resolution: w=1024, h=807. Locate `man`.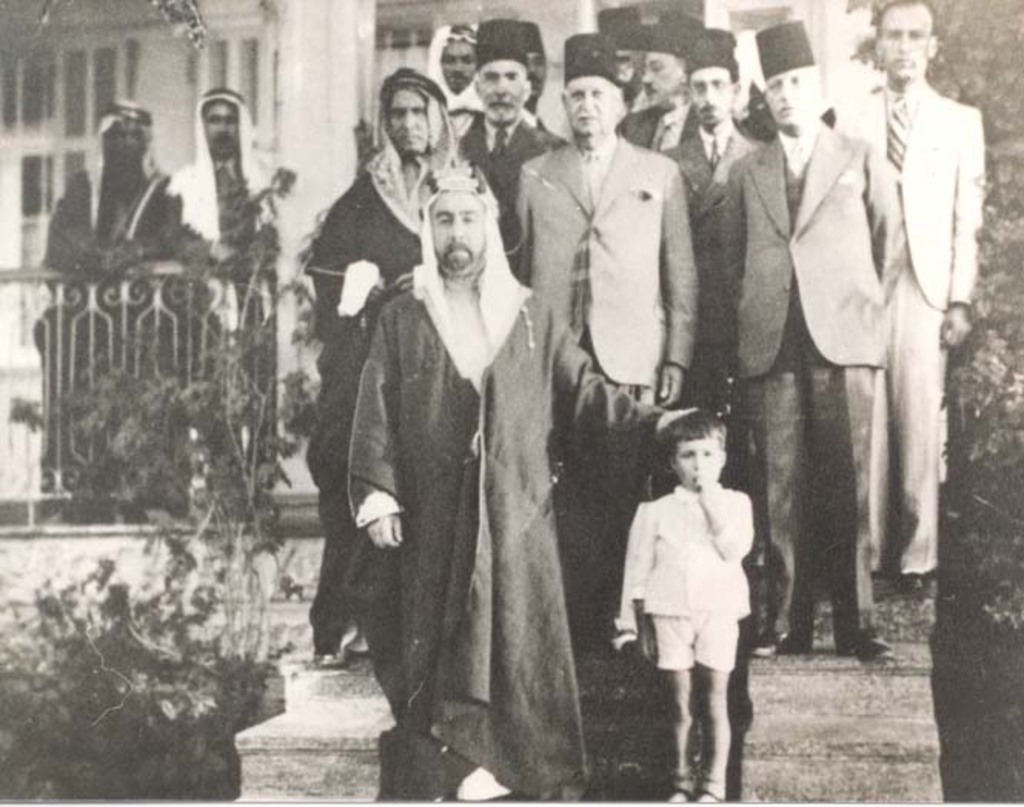
<box>163,85,285,270</box>.
